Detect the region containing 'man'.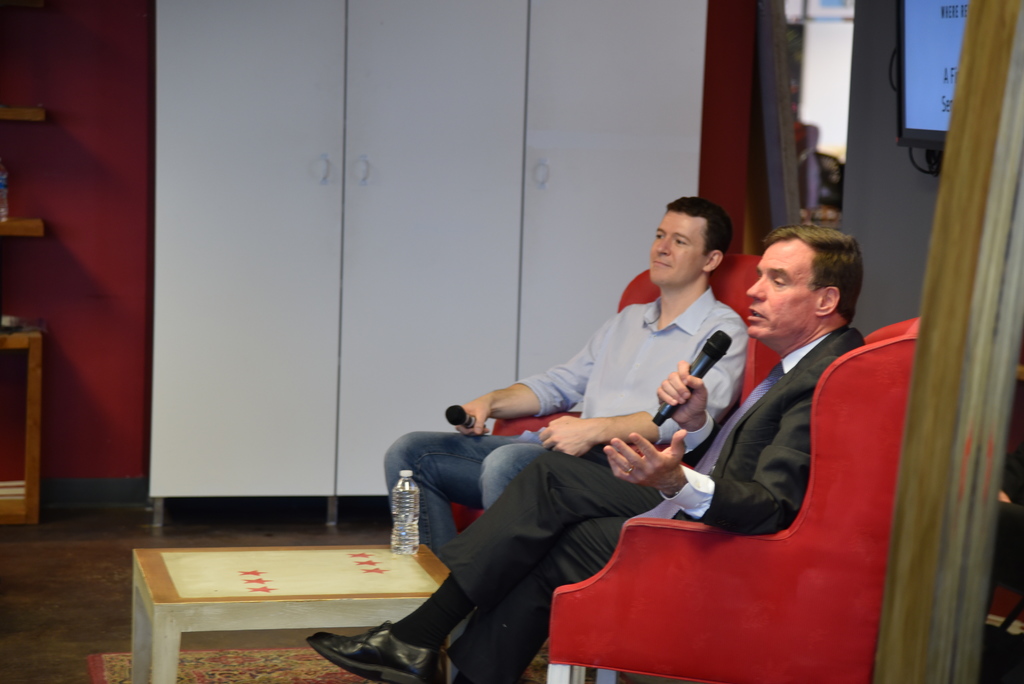
<bbox>378, 195, 742, 595</bbox>.
